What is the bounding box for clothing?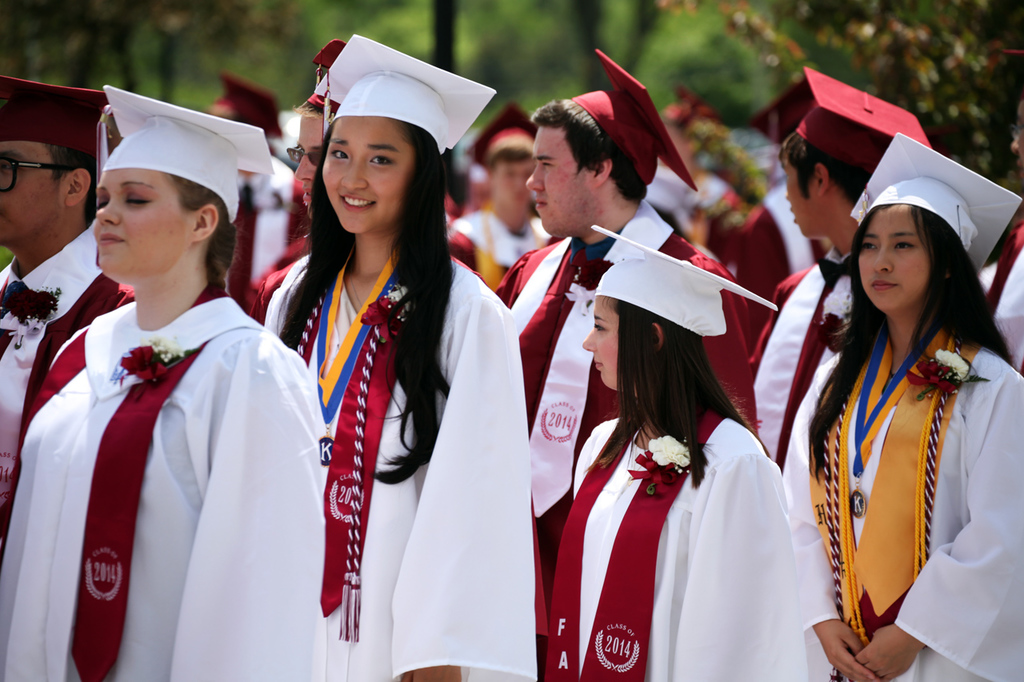
region(778, 322, 1019, 681).
